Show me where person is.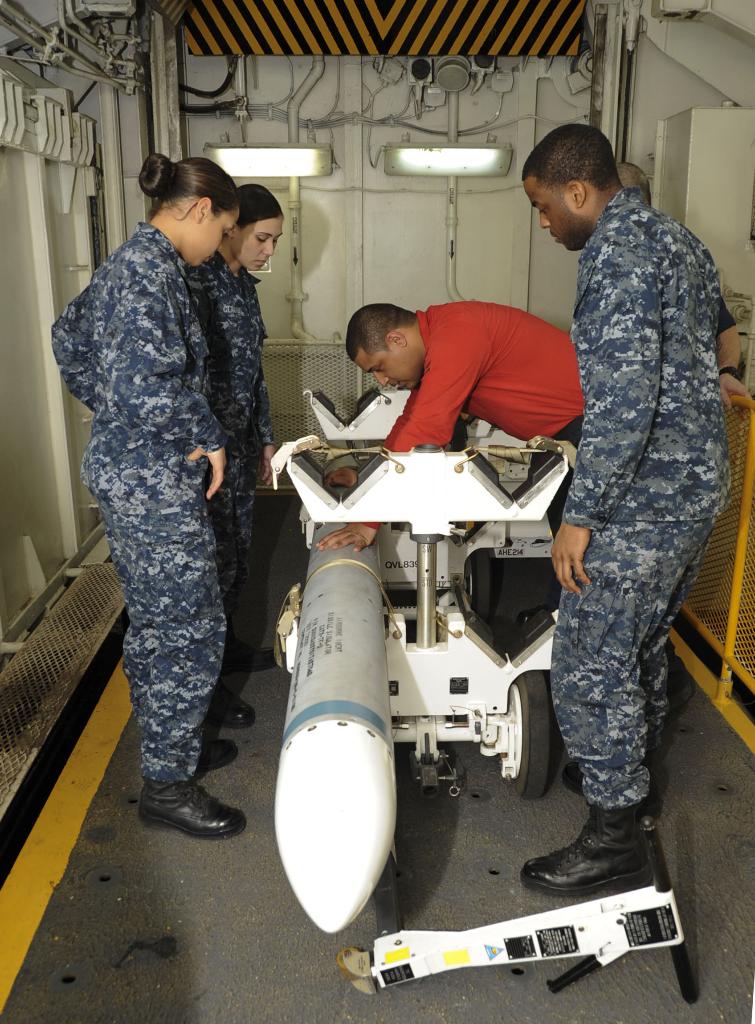
person is at Rect(312, 300, 590, 552).
